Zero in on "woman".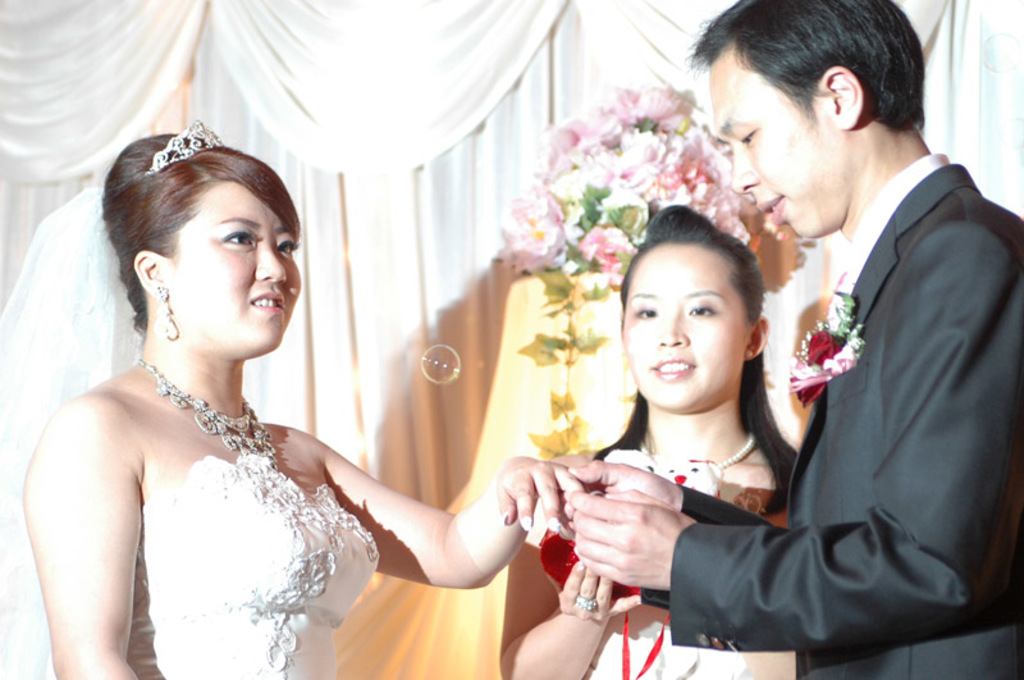
Zeroed in: [503, 215, 844, 675].
